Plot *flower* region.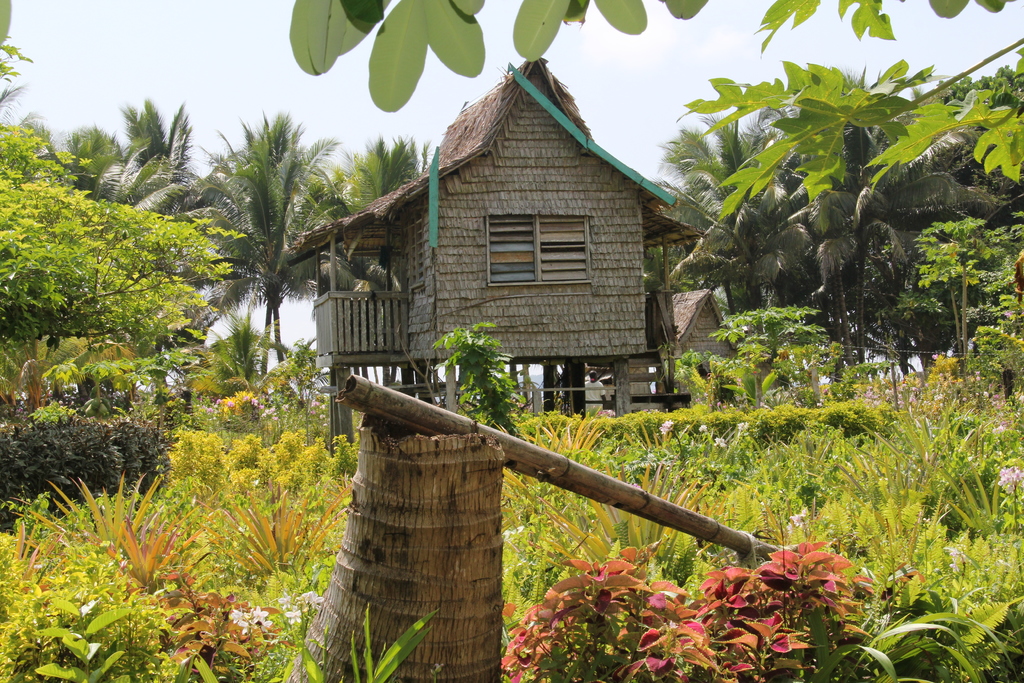
Plotted at (222, 399, 234, 410).
